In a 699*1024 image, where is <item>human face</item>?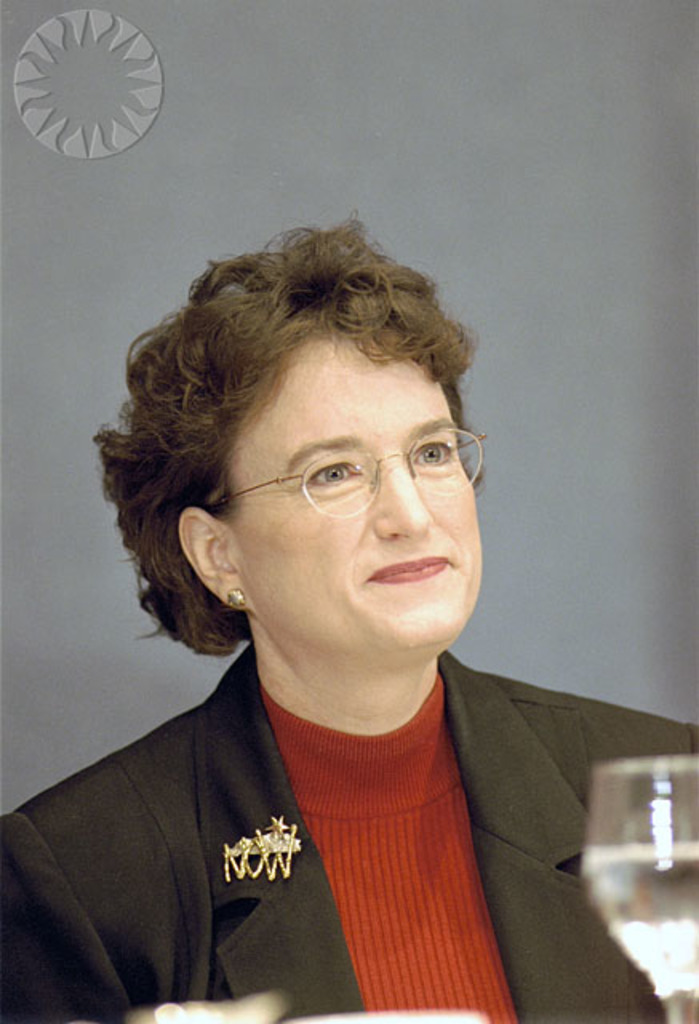
select_region(232, 328, 485, 666).
